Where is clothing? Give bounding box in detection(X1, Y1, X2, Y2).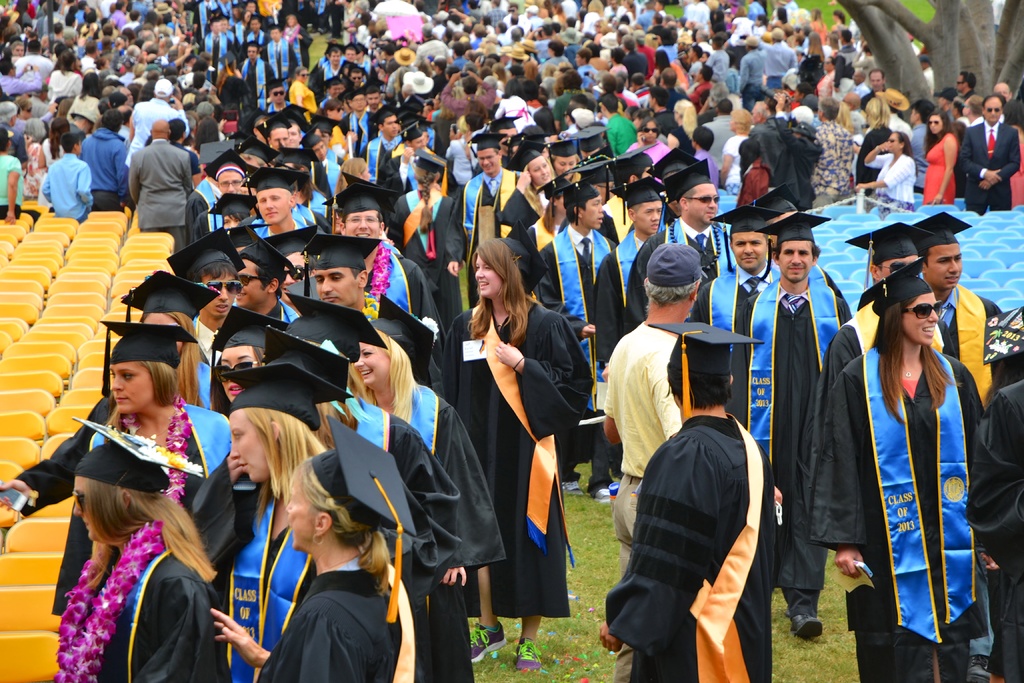
detection(885, 105, 910, 142).
